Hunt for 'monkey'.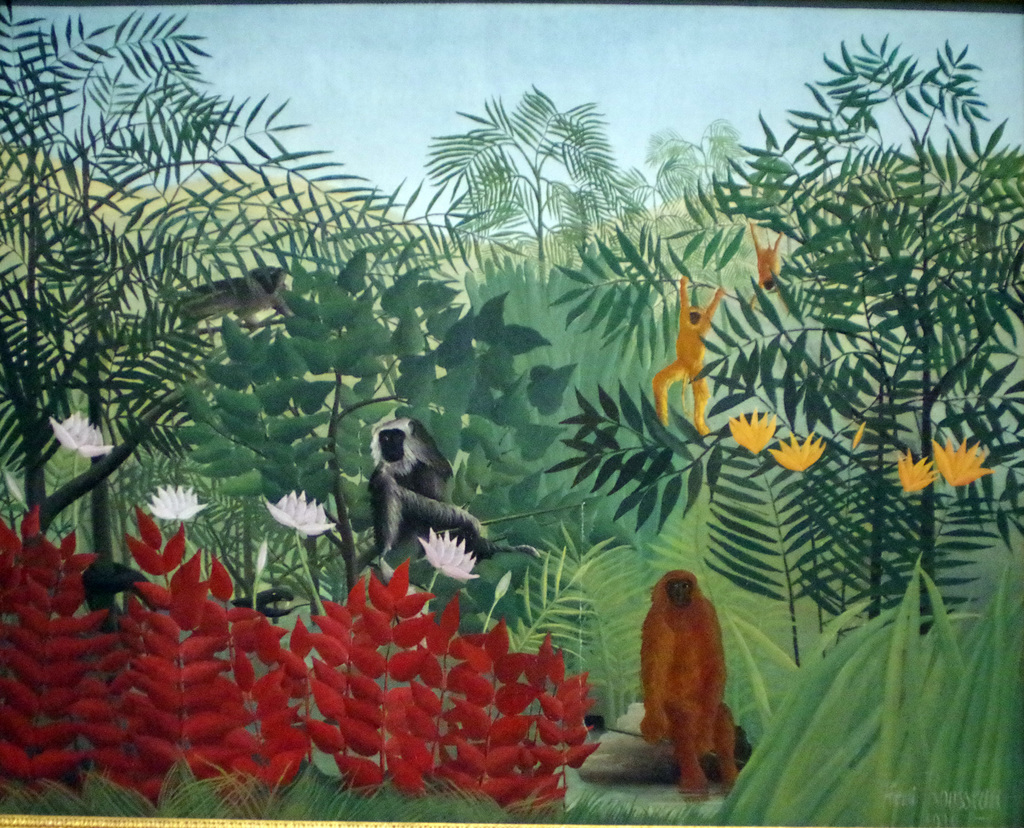
Hunted down at (left=655, top=274, right=722, bottom=436).
